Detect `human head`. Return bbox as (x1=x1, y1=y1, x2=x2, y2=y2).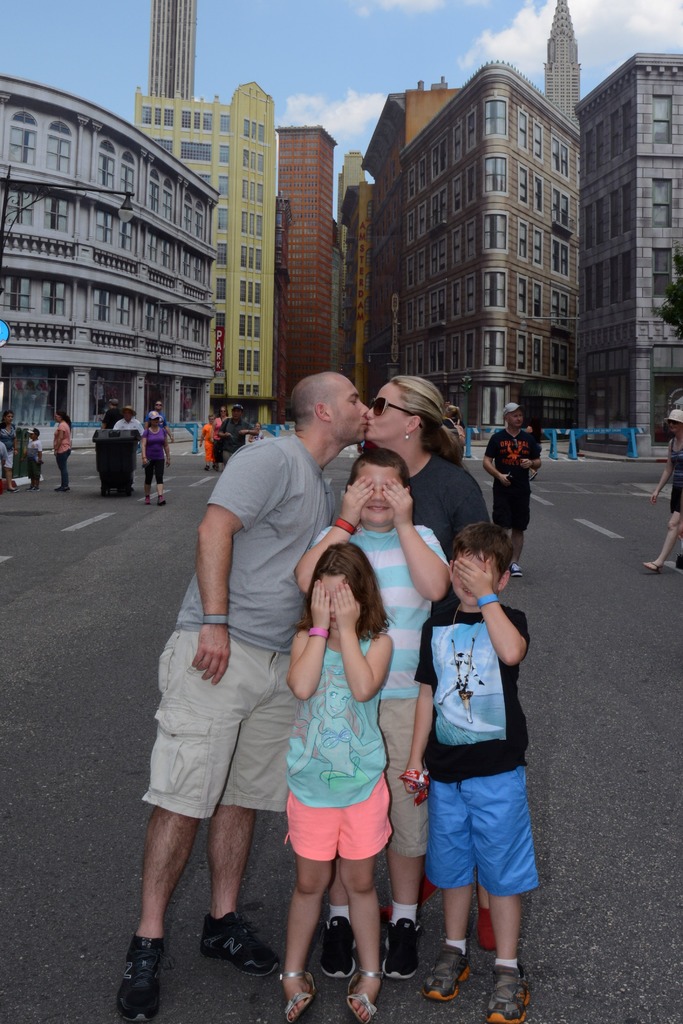
(x1=495, y1=403, x2=525, y2=429).
